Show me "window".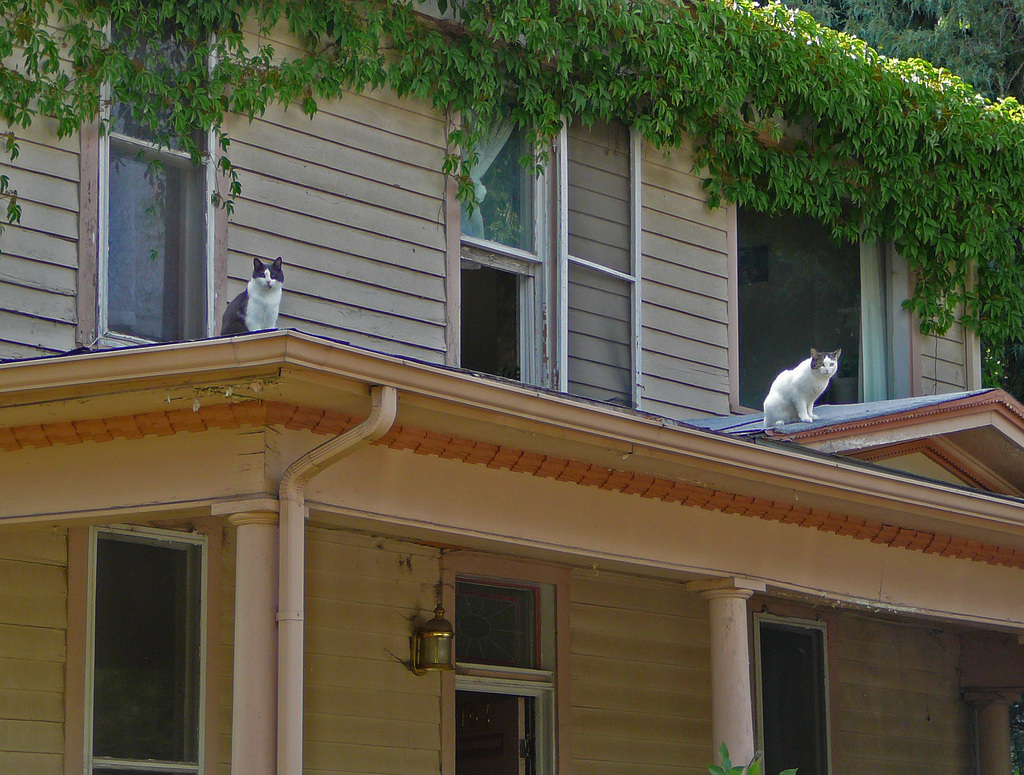
"window" is here: {"x1": 728, "y1": 147, "x2": 890, "y2": 430}.
